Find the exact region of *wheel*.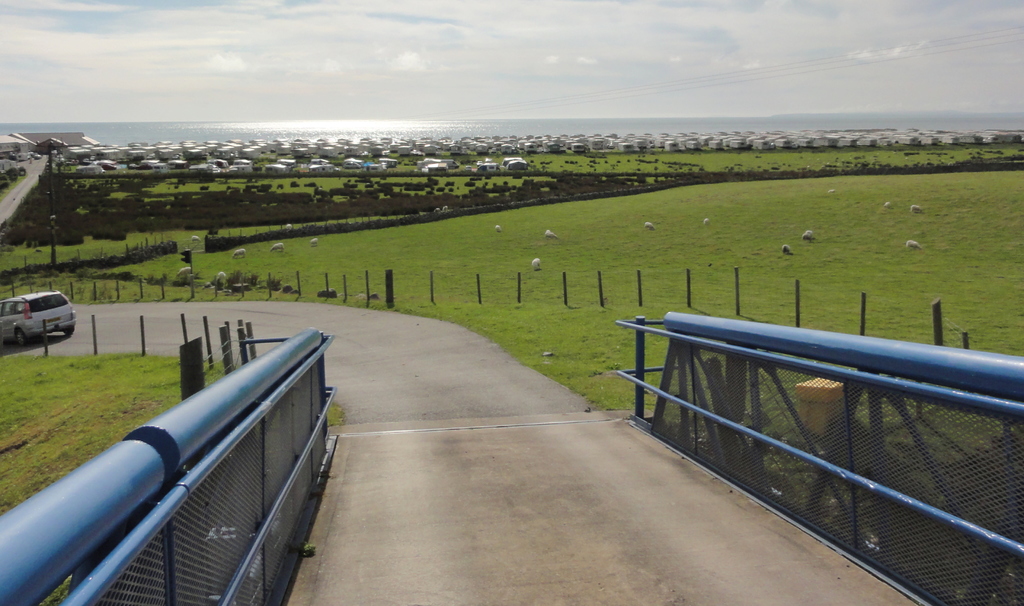
Exact region: x1=12 y1=325 x2=28 y2=345.
